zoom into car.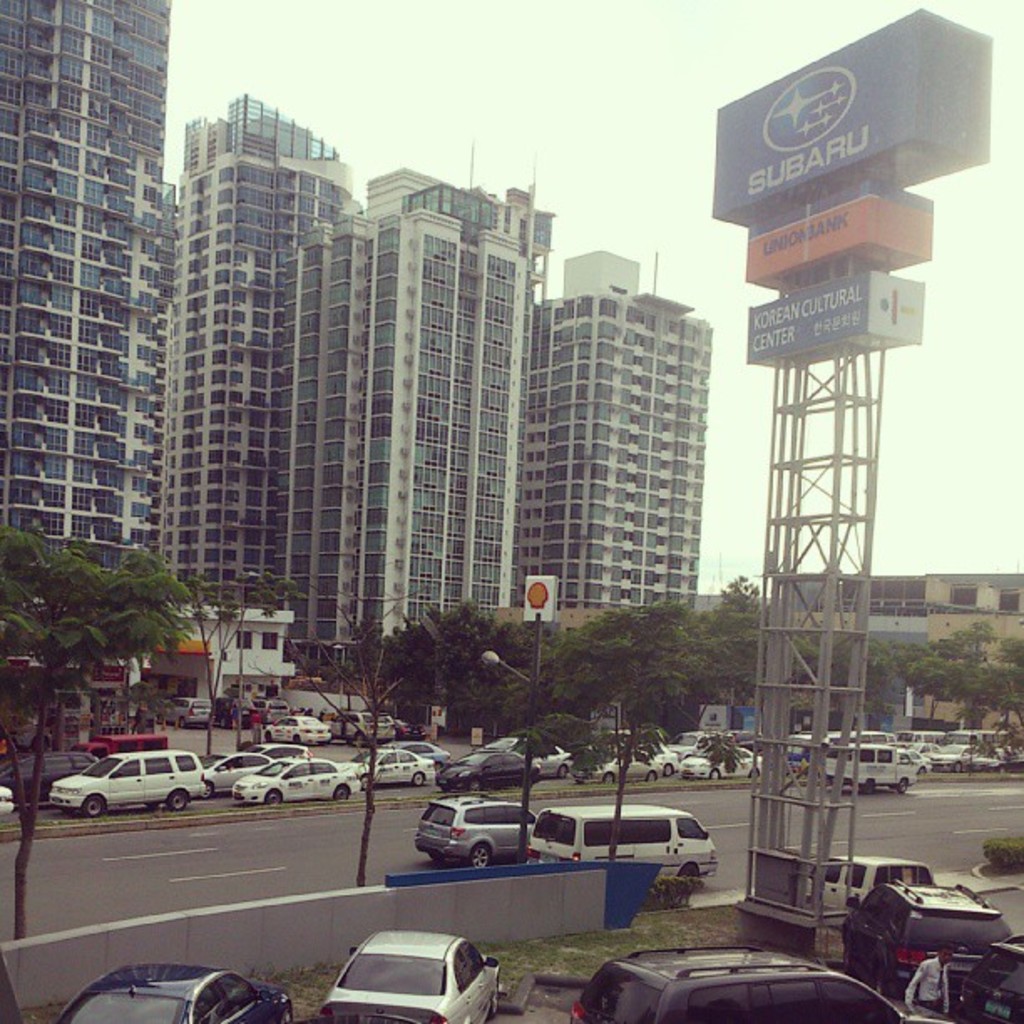
Zoom target: bbox(678, 750, 761, 778).
